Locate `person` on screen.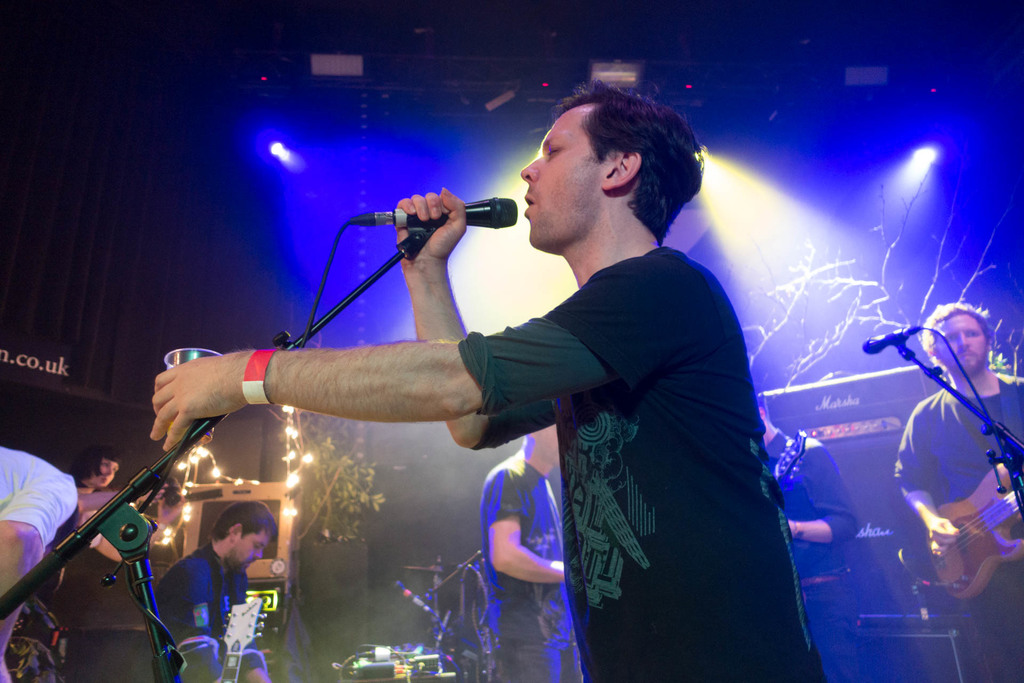
On screen at <region>77, 453, 121, 498</region>.
